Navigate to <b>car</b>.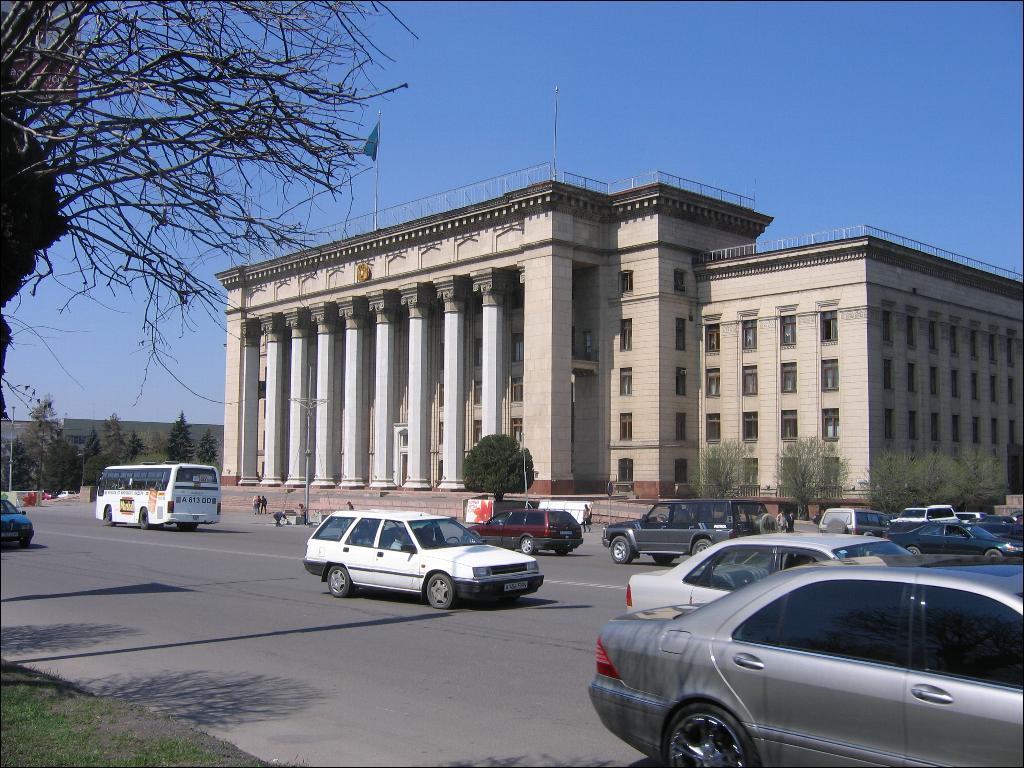
Navigation target: region(303, 509, 545, 610).
